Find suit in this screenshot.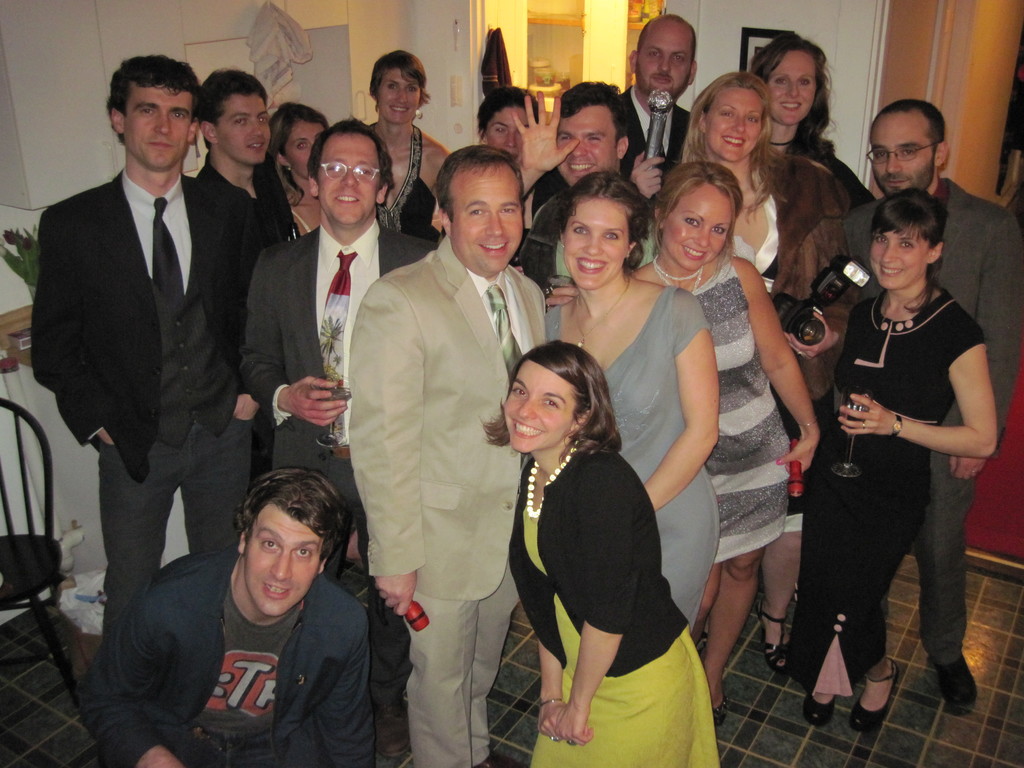
The bounding box for suit is (623, 86, 696, 207).
